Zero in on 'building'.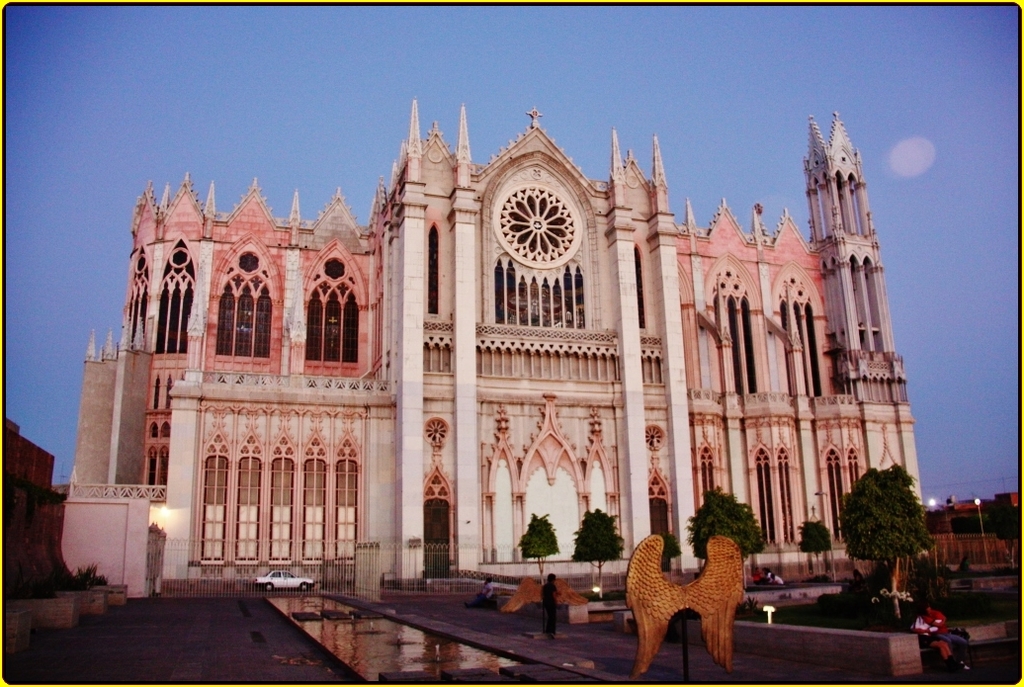
Zeroed in: l=923, t=492, r=1020, b=573.
